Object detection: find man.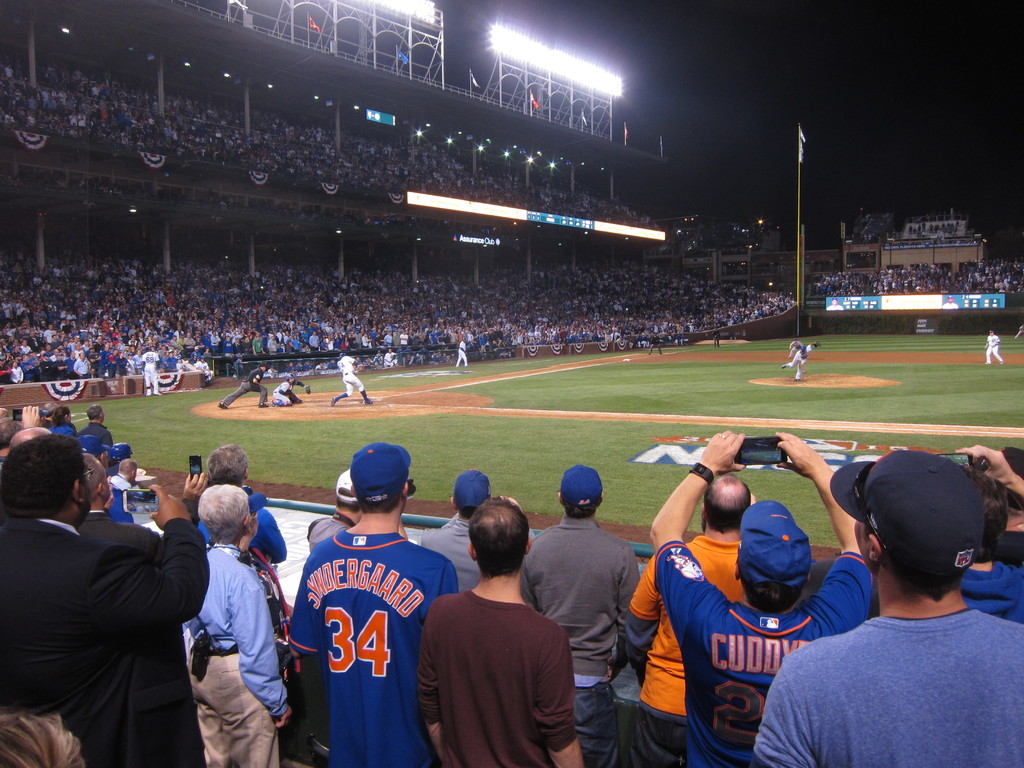
BBox(774, 339, 816, 378).
